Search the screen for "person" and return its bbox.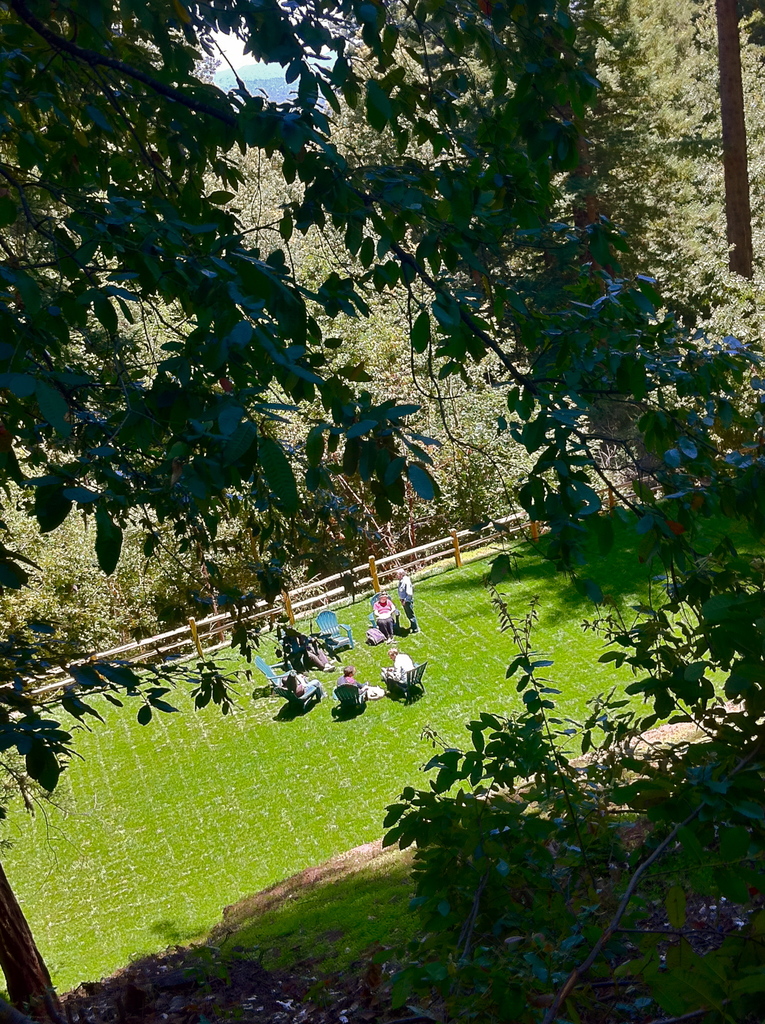
Found: [left=287, top=671, right=320, bottom=700].
